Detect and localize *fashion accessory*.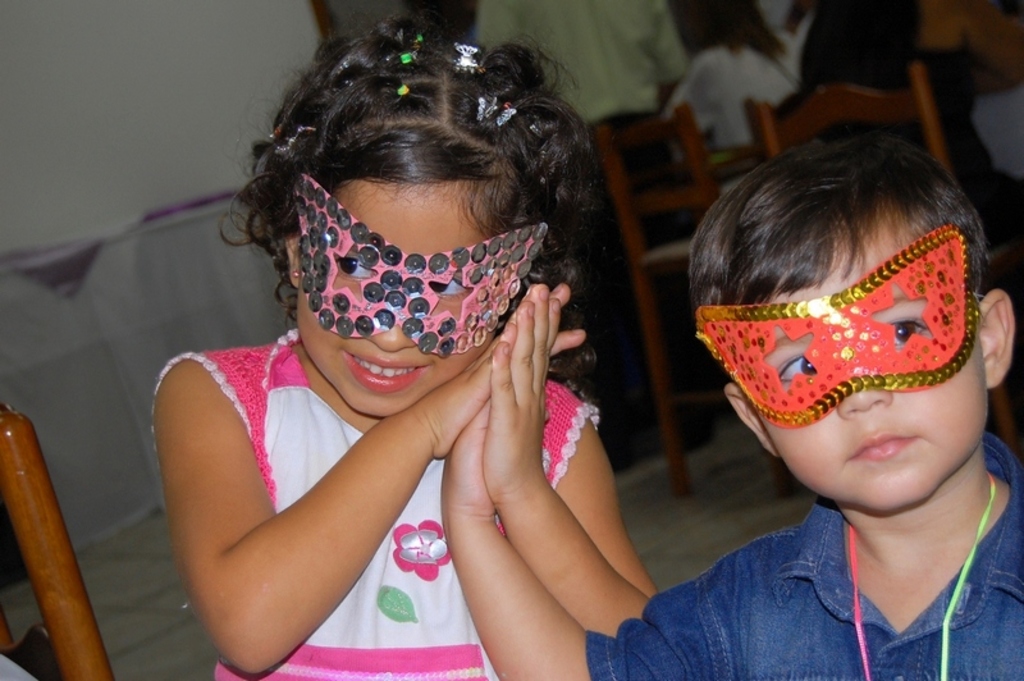
Localized at [475, 93, 518, 127].
